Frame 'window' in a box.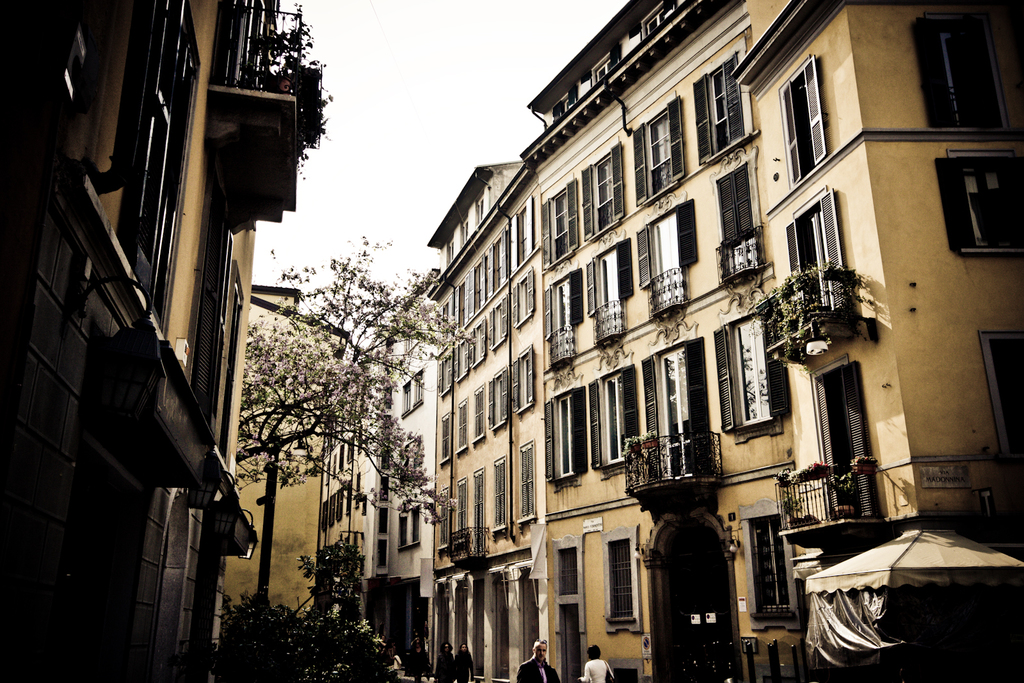
{"x1": 545, "y1": 267, "x2": 582, "y2": 343}.
